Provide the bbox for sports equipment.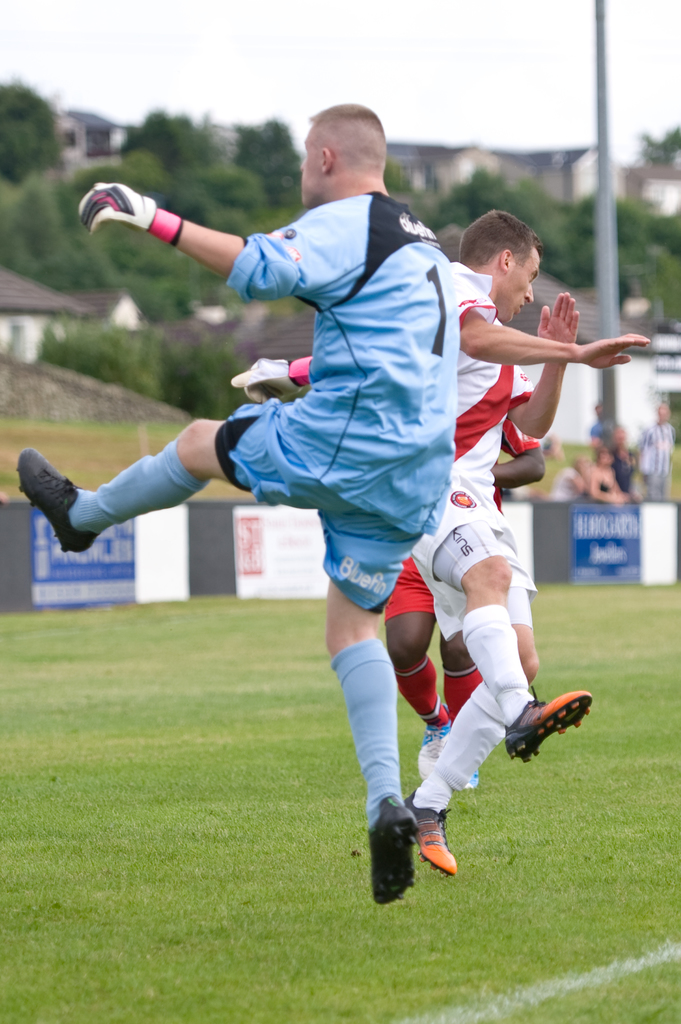
locate(234, 355, 312, 404).
